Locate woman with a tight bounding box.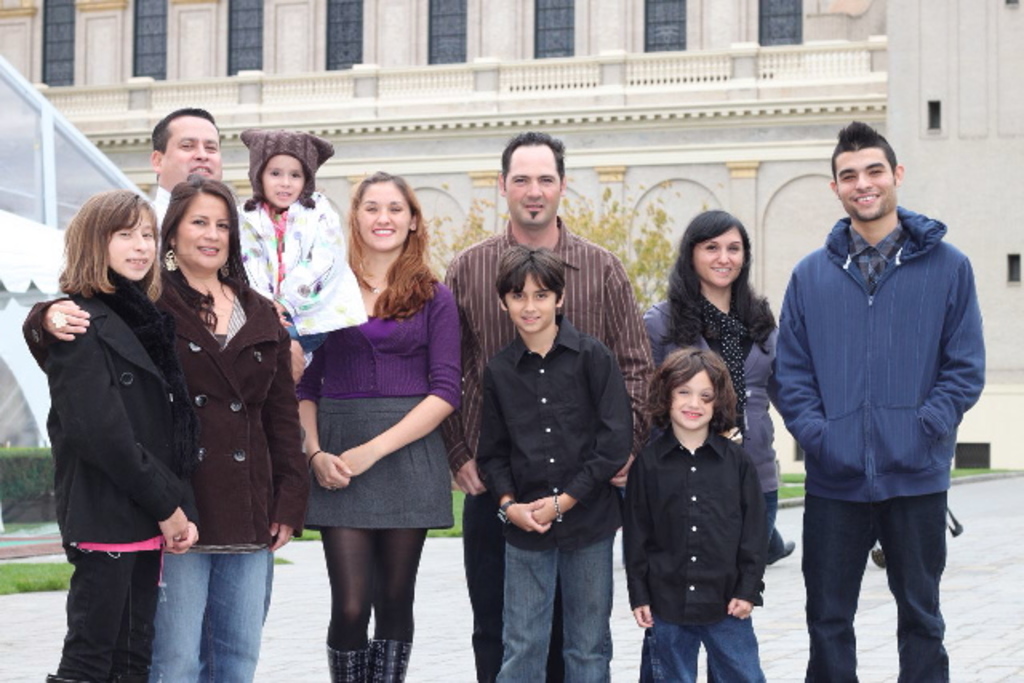
{"left": 24, "top": 189, "right": 304, "bottom": 681}.
